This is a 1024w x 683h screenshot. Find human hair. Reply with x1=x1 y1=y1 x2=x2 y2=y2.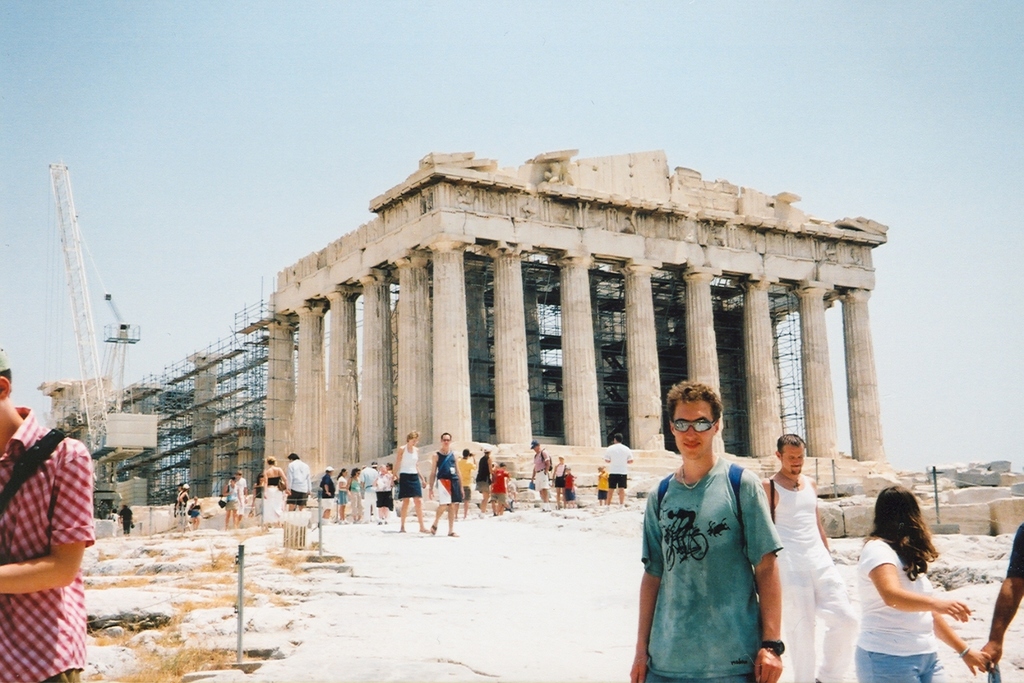
x1=237 y1=472 x2=241 y2=474.
